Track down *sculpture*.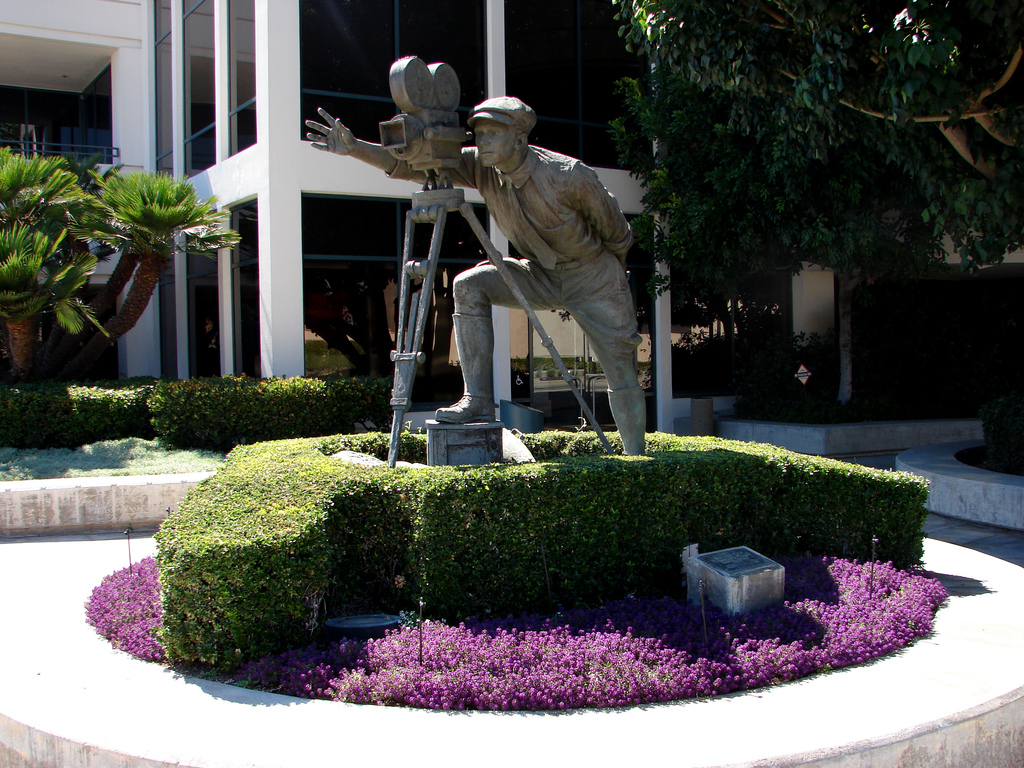
Tracked to region(303, 56, 654, 459).
